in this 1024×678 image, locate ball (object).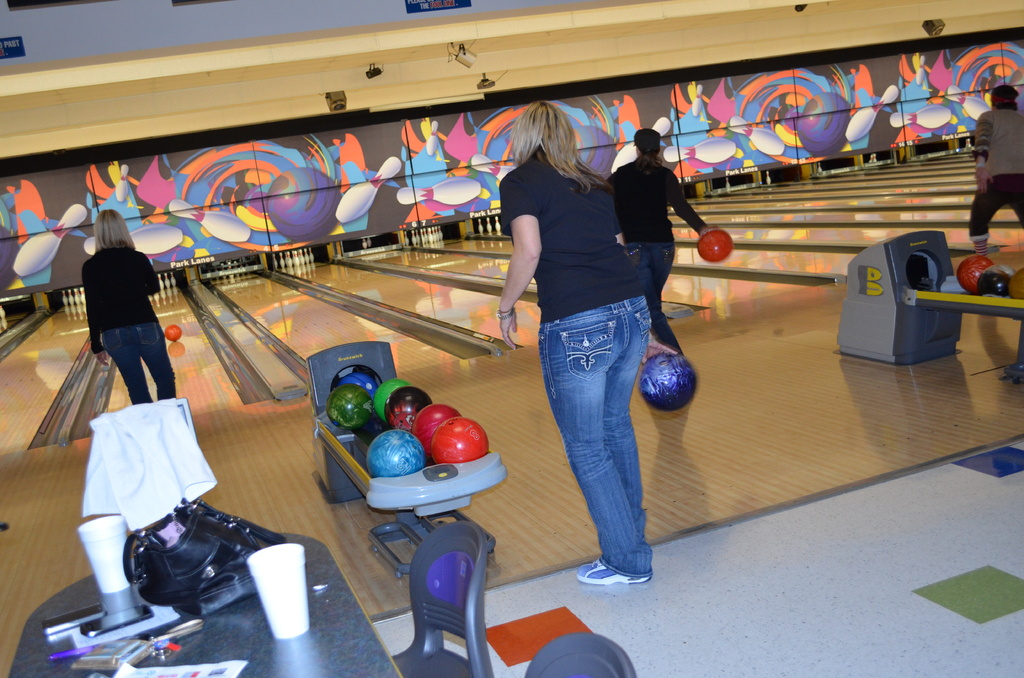
Bounding box: [left=268, top=165, right=340, bottom=238].
